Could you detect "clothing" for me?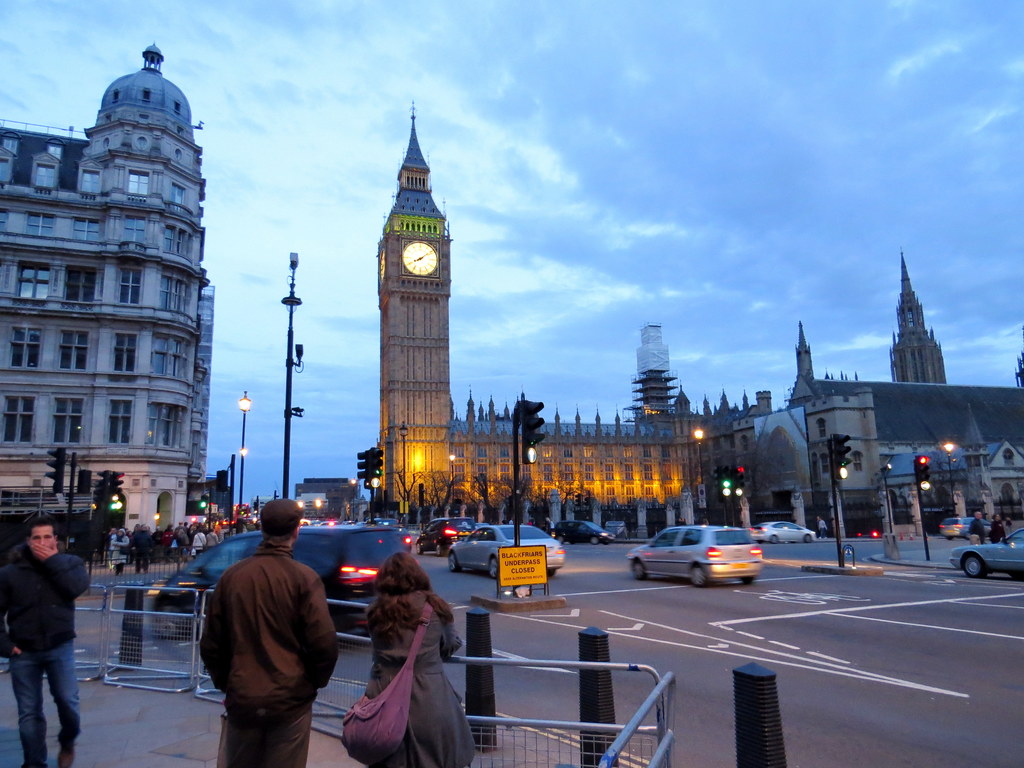
Detection result: BBox(132, 536, 143, 566).
